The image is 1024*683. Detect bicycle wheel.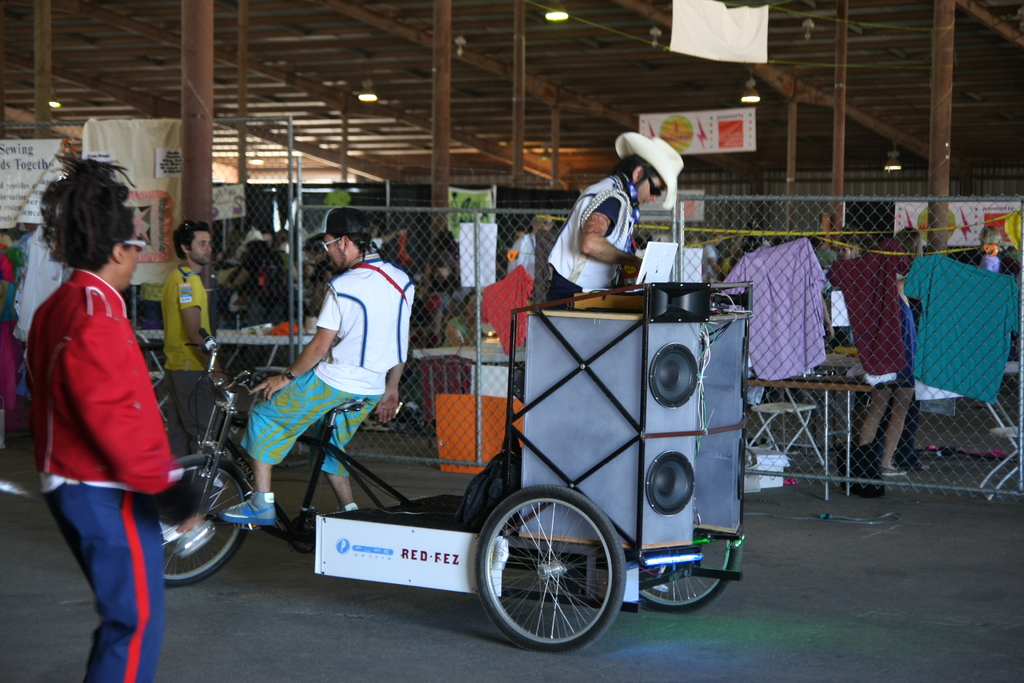
Detection: 171 448 253 583.
